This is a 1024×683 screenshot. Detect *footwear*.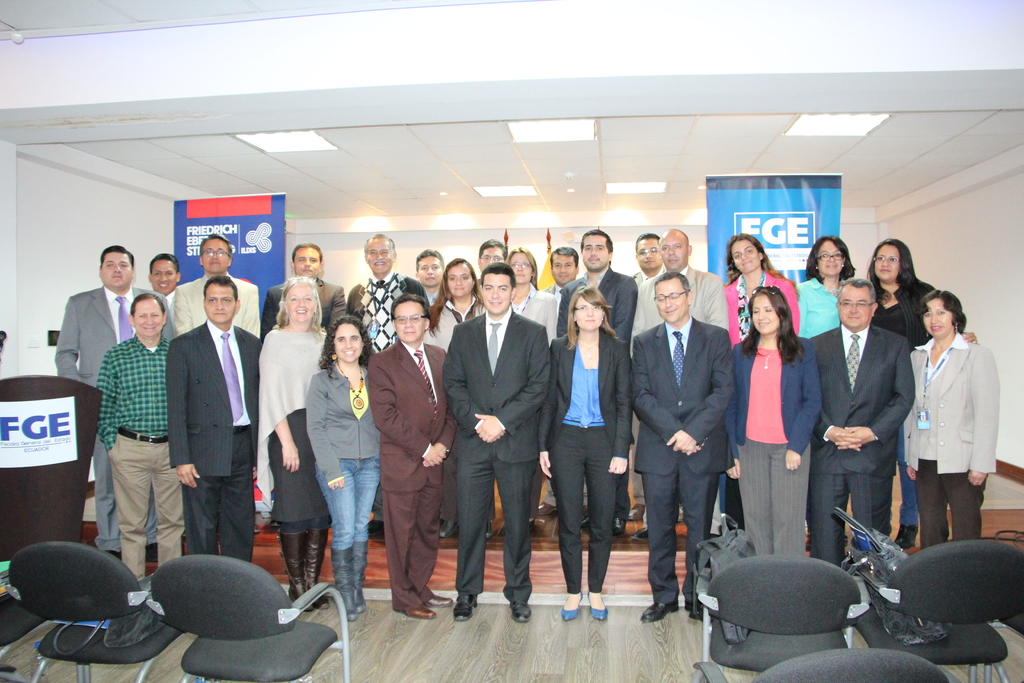
left=535, top=502, right=553, bottom=516.
